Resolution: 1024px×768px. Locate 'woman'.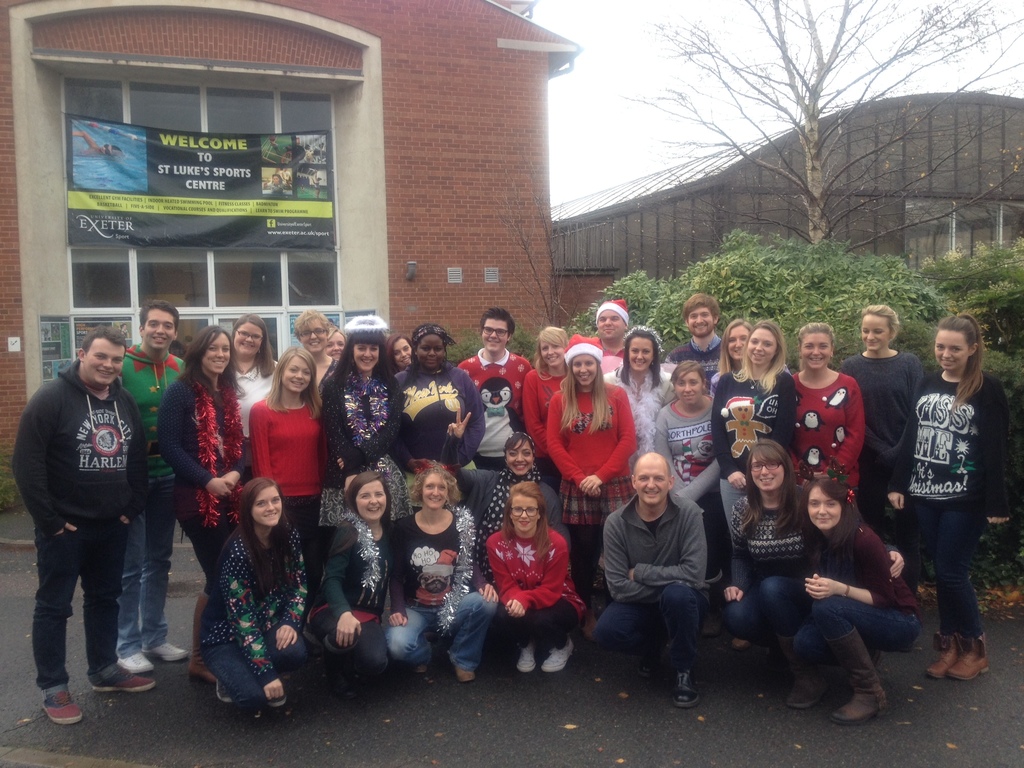
<box>490,479,586,673</box>.
